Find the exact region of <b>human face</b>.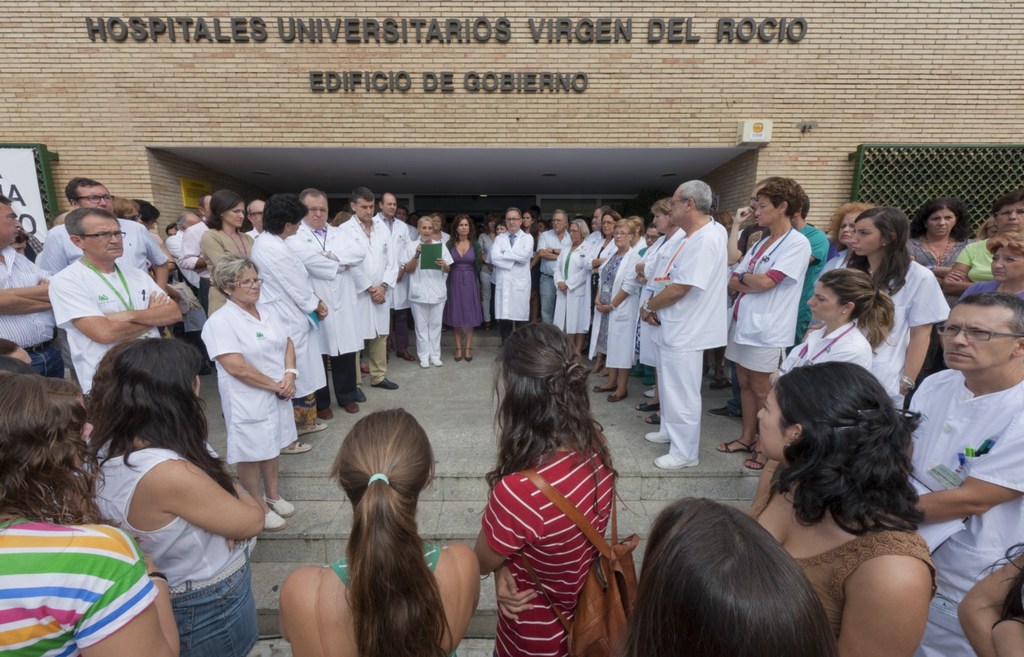
Exact region: 999, 204, 1023, 232.
